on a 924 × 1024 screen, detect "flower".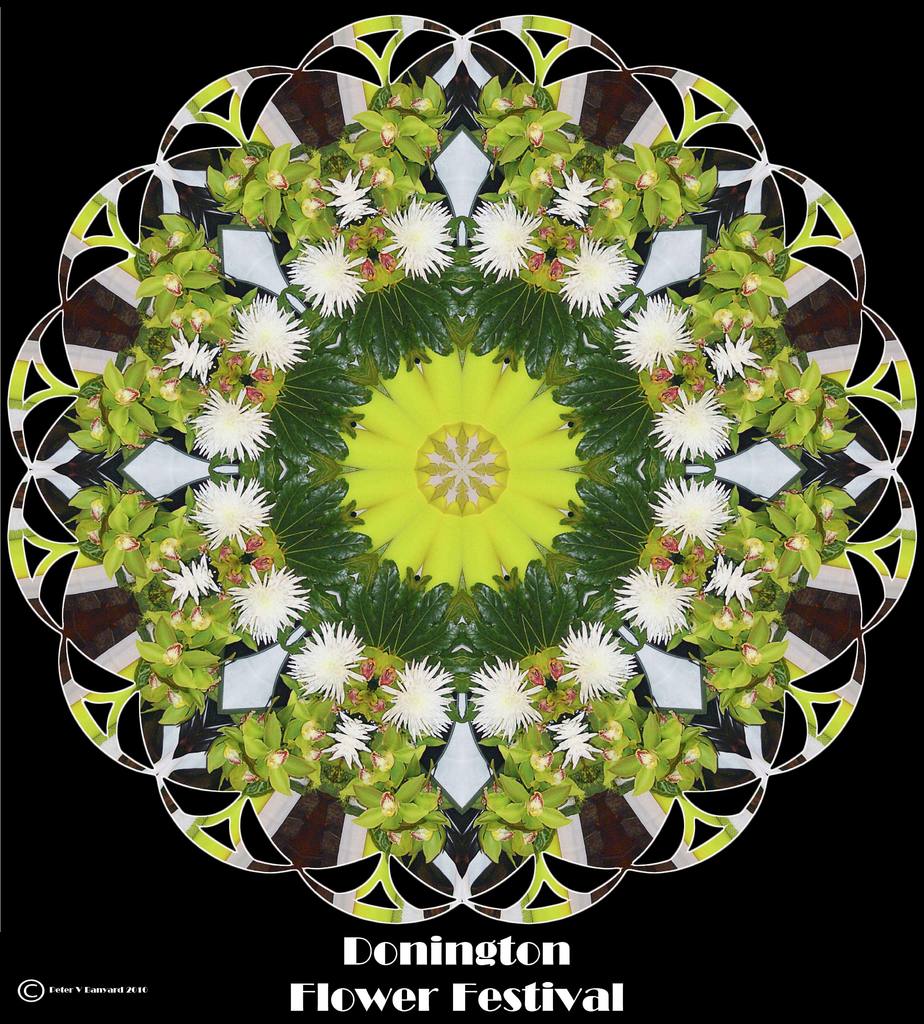
bbox=(282, 624, 365, 699).
